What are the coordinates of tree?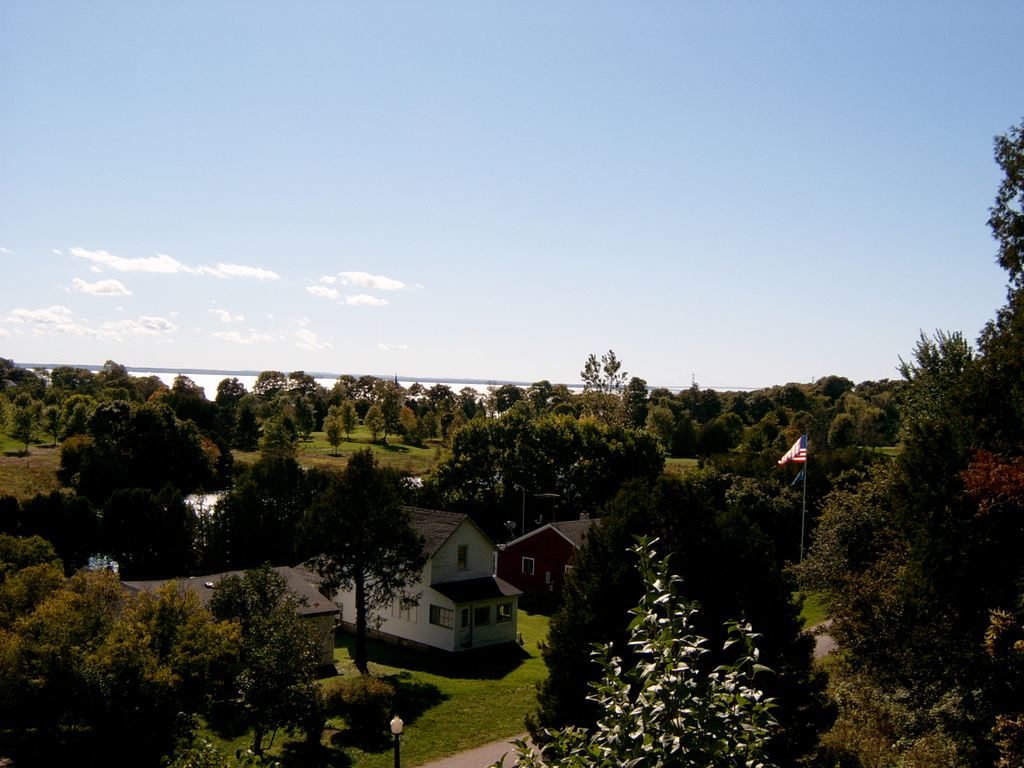
rect(272, 403, 300, 448).
